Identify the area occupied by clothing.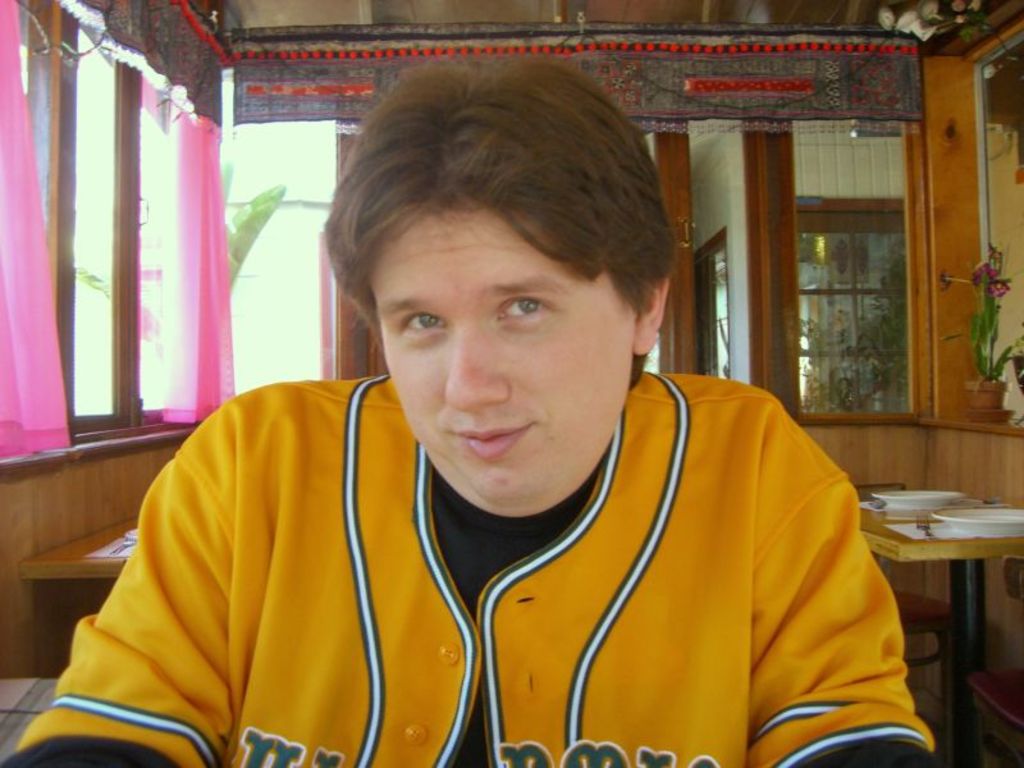
Area: {"x1": 73, "y1": 353, "x2": 915, "y2": 767}.
